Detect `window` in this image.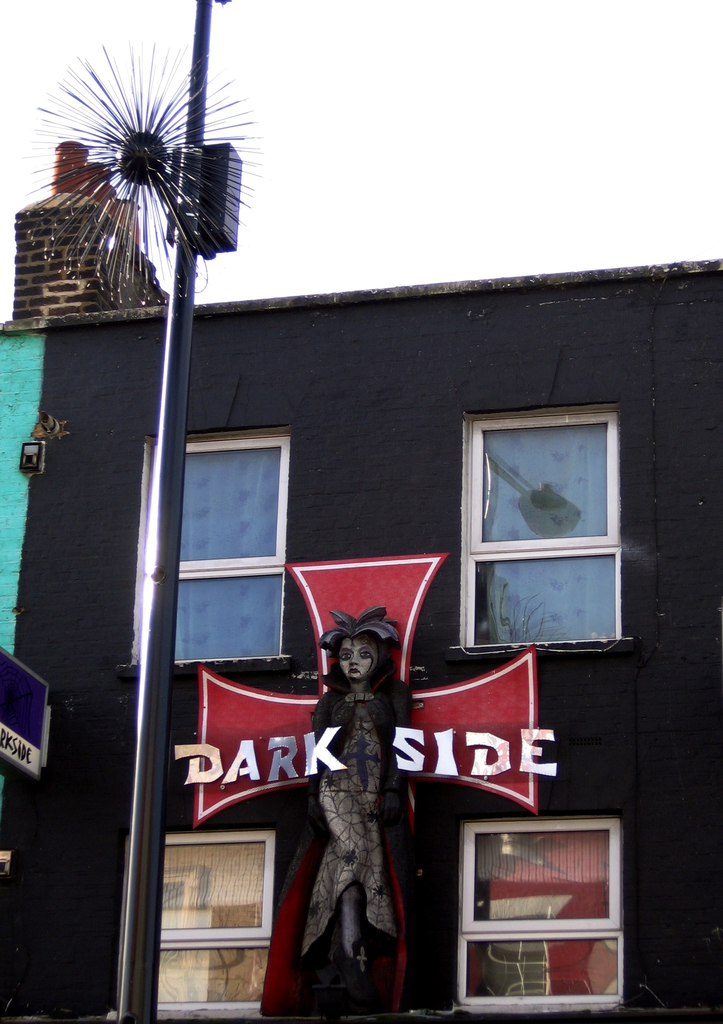
Detection: pyautogui.locateOnScreen(454, 405, 638, 657).
